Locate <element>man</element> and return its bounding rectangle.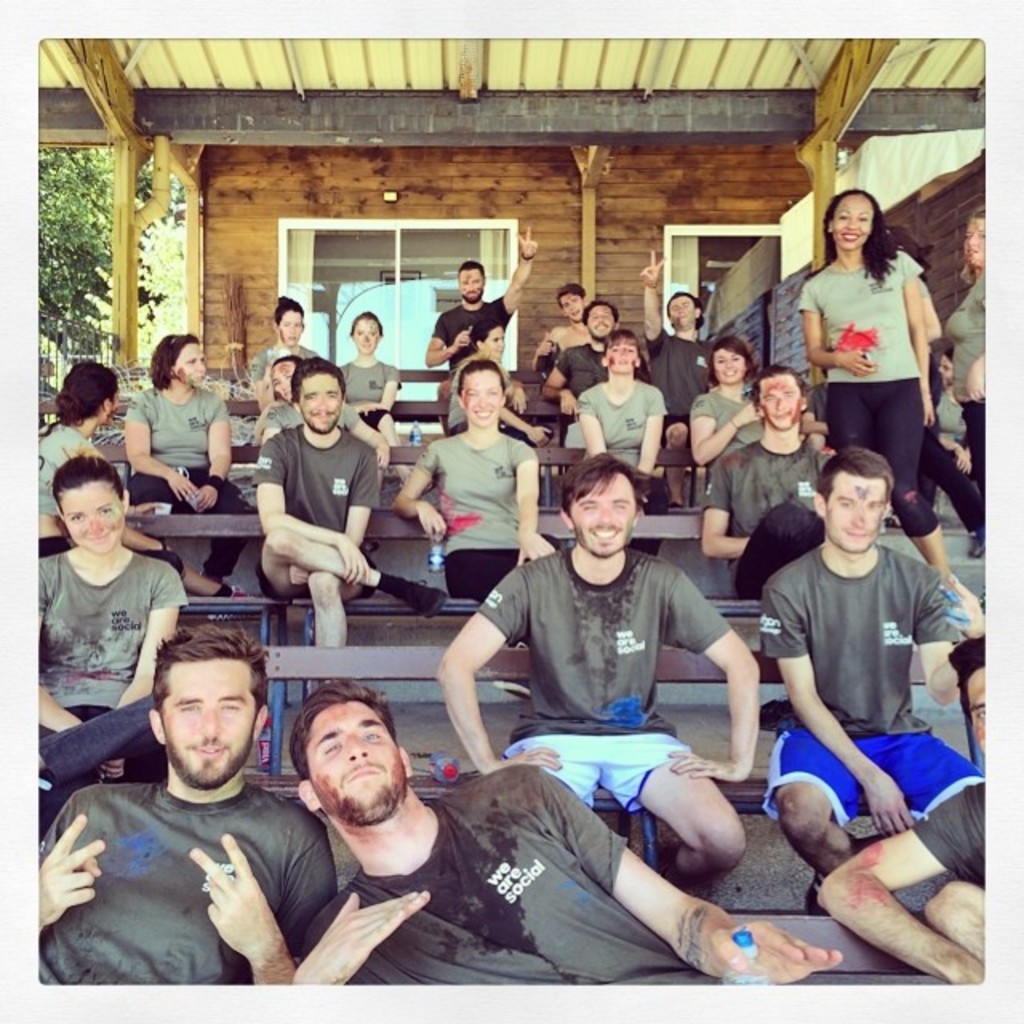
(left=259, top=352, right=445, bottom=654).
